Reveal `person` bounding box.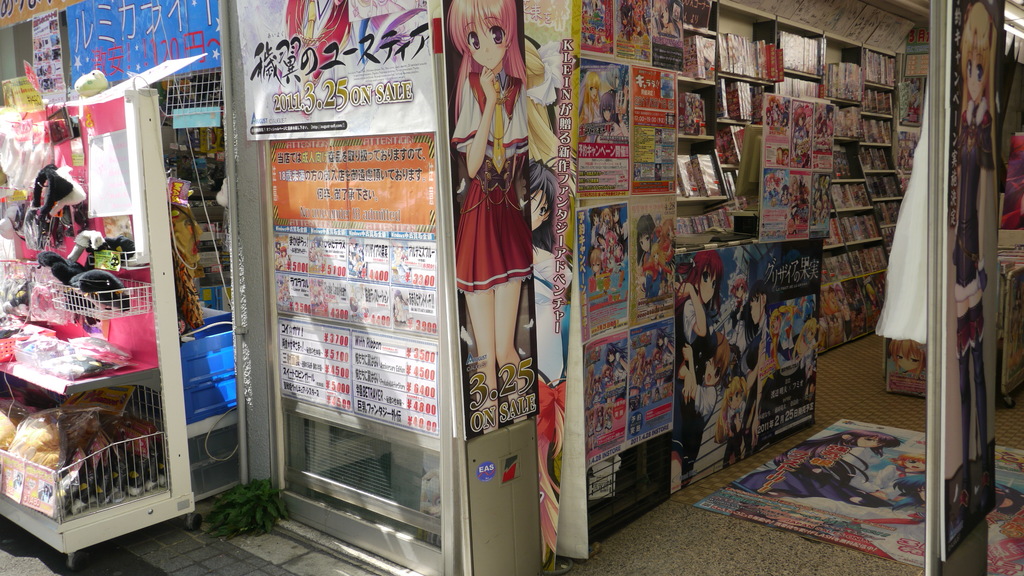
Revealed: Rect(731, 277, 776, 442).
